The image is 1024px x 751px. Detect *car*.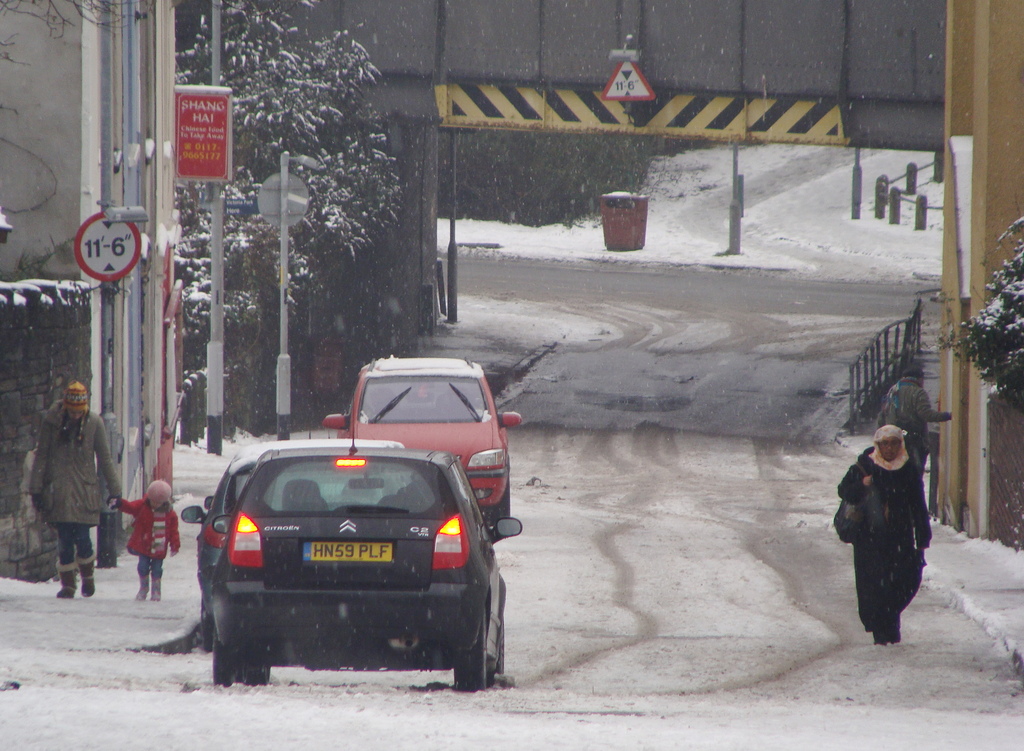
Detection: [left=180, top=392, right=405, bottom=640].
